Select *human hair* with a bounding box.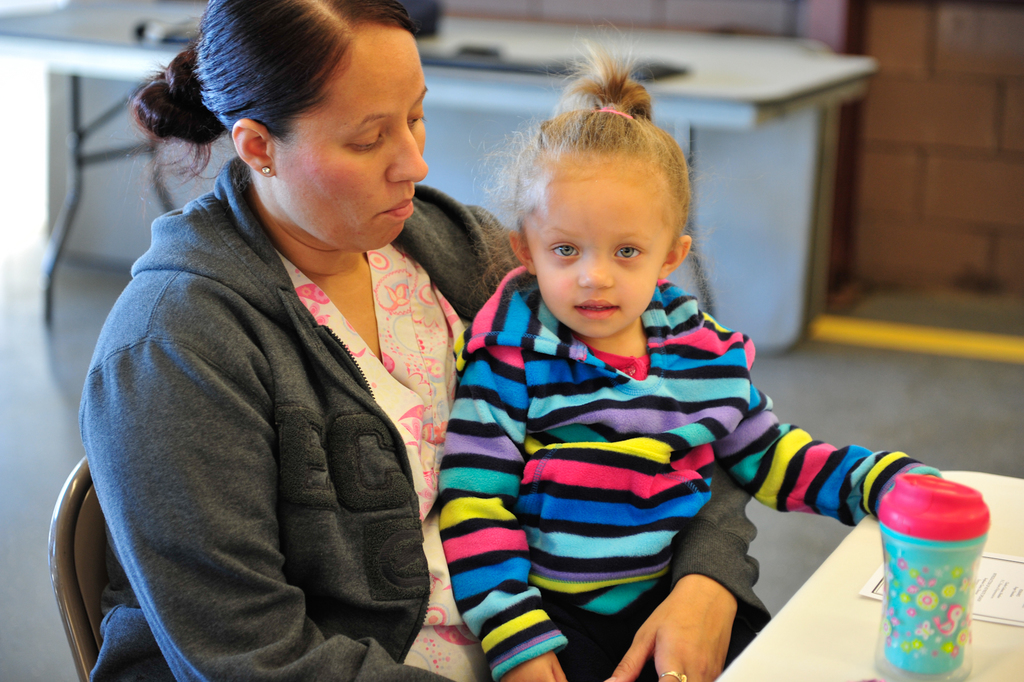
detection(513, 35, 687, 225).
